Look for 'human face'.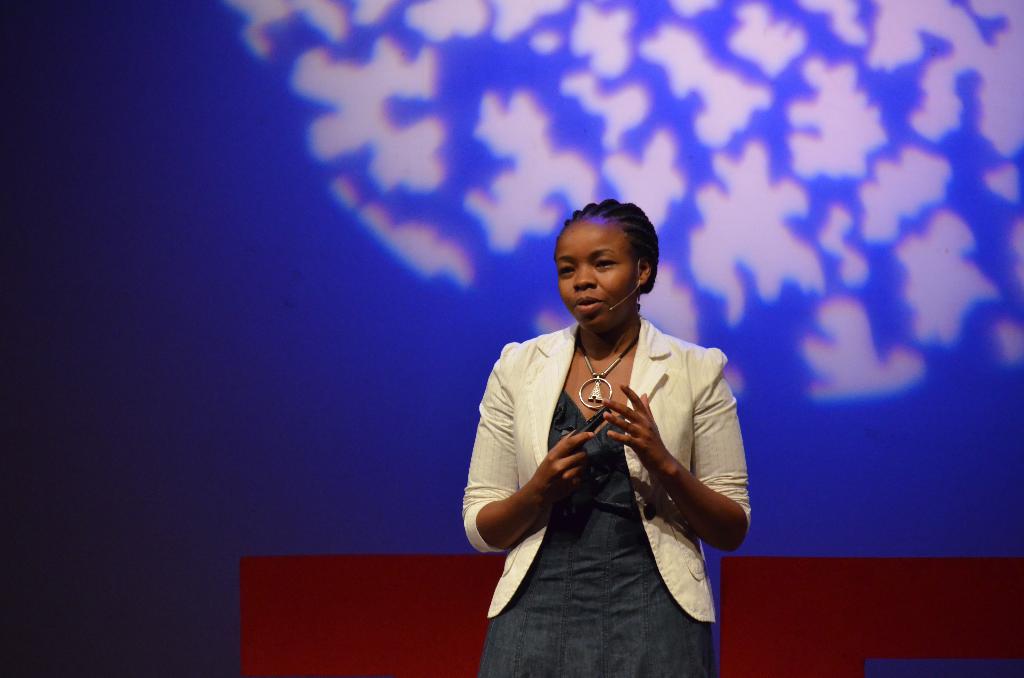
Found: [557, 214, 630, 321].
